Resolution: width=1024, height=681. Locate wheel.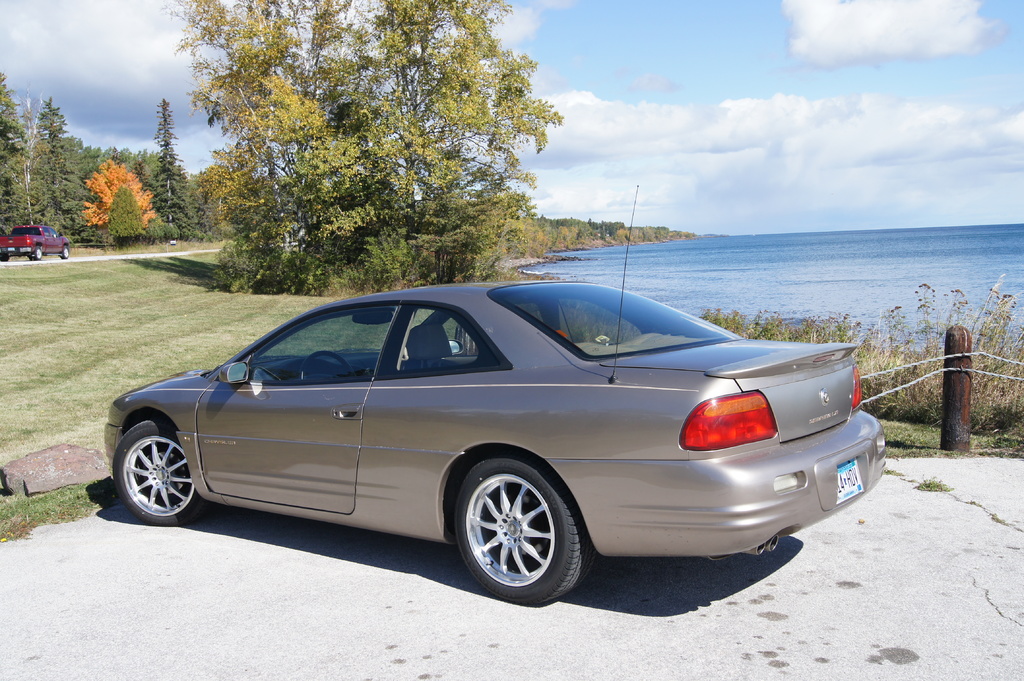
region(456, 469, 577, 594).
